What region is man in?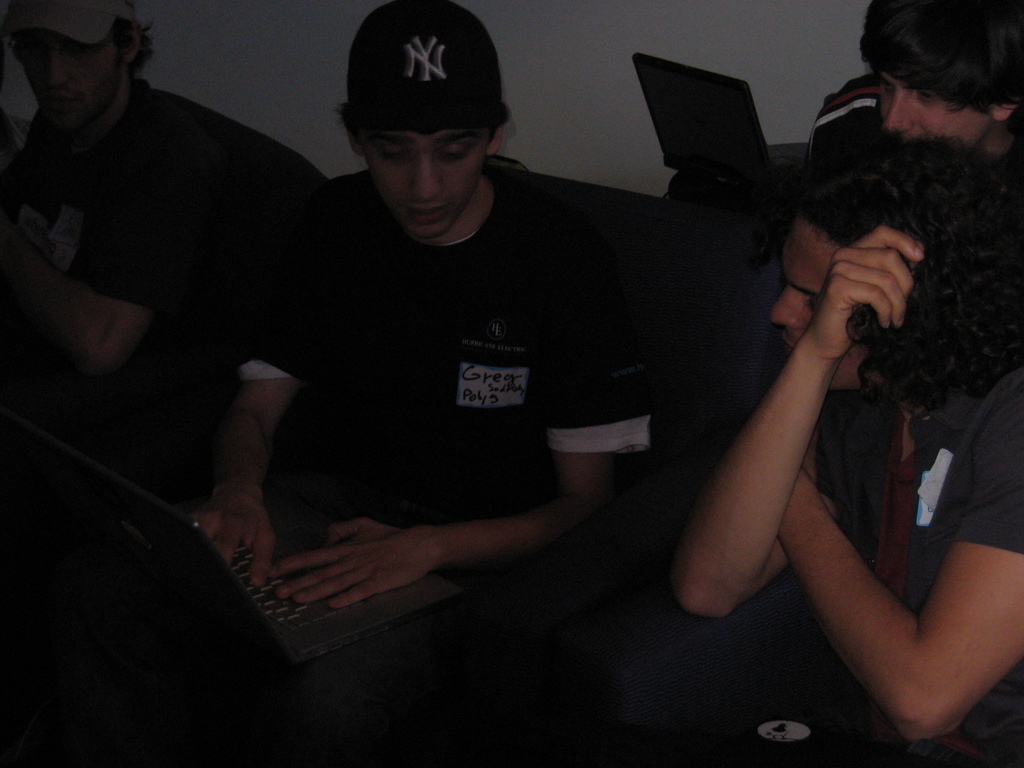
(794,0,1023,182).
